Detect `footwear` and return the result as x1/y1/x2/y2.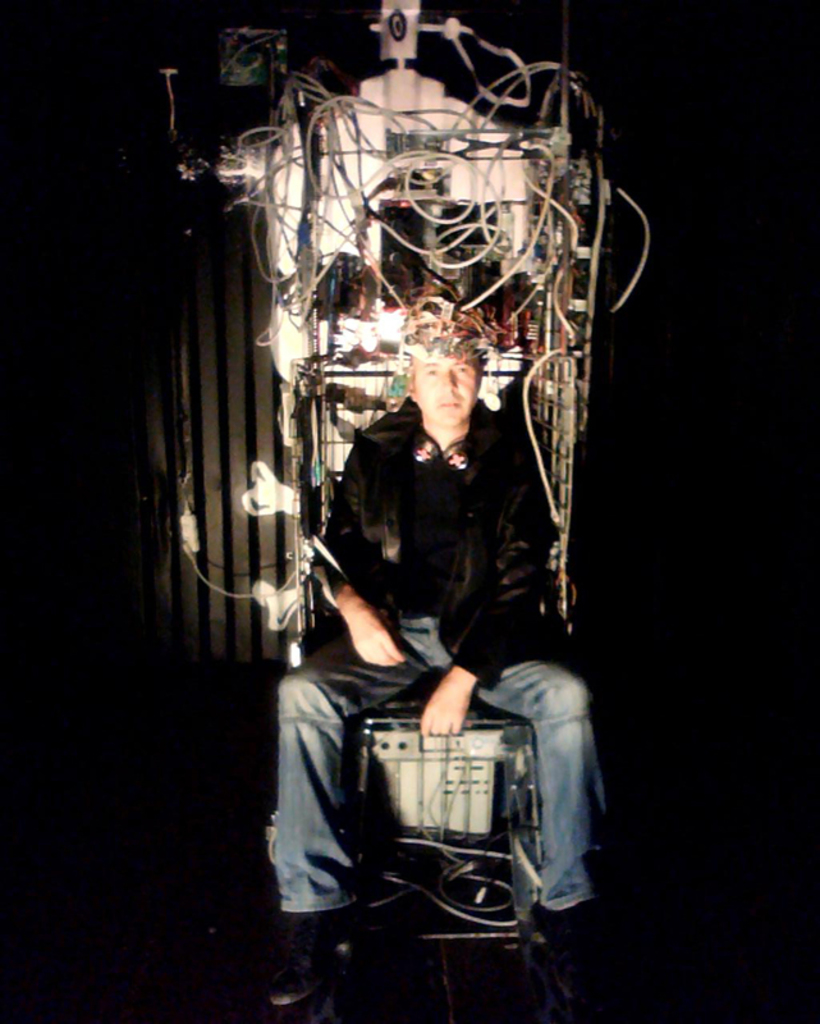
516/892/646/1009.
